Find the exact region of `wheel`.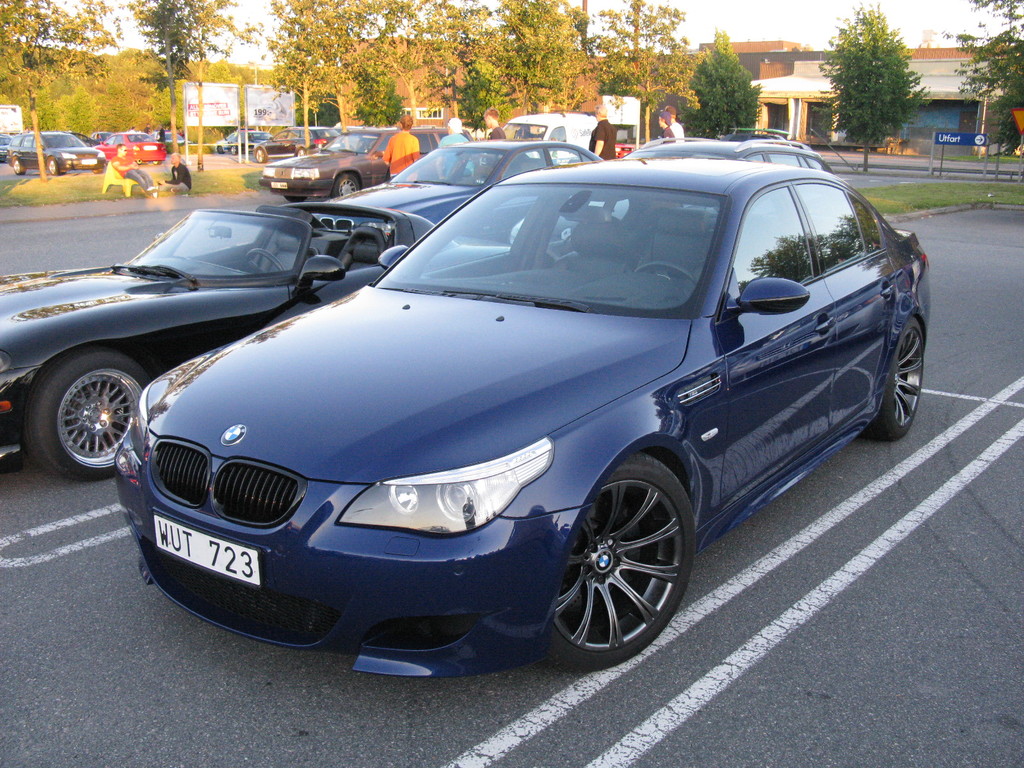
Exact region: pyautogui.locateOnScreen(547, 459, 698, 657).
